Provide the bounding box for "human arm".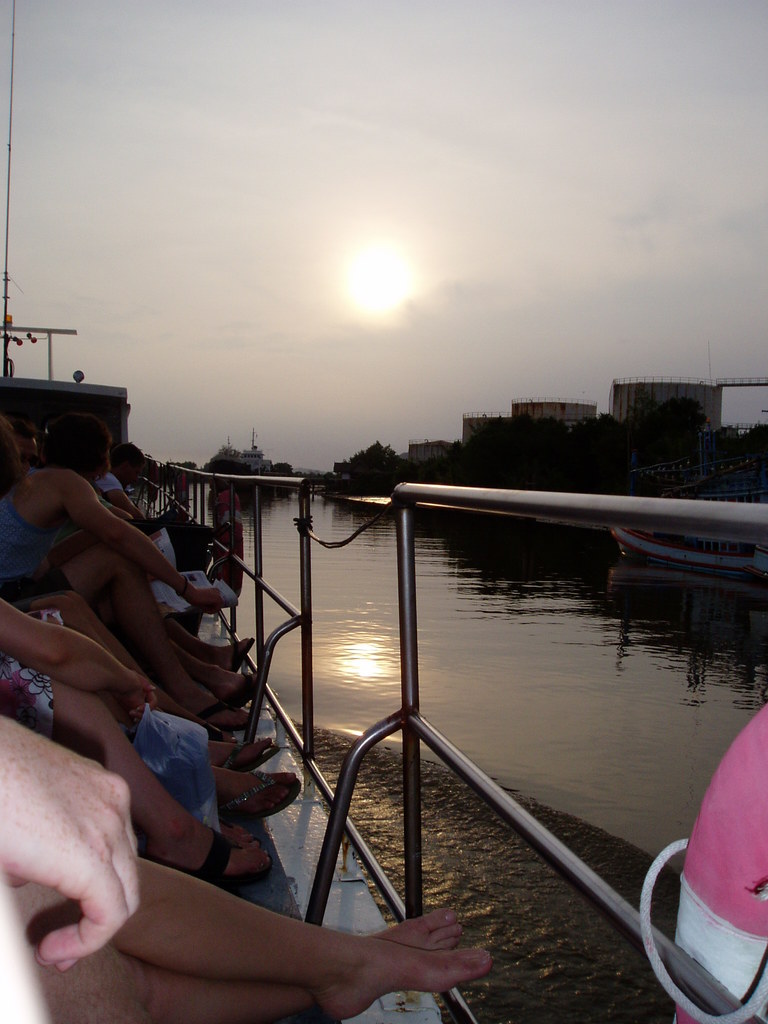
l=98, t=468, r=154, b=524.
